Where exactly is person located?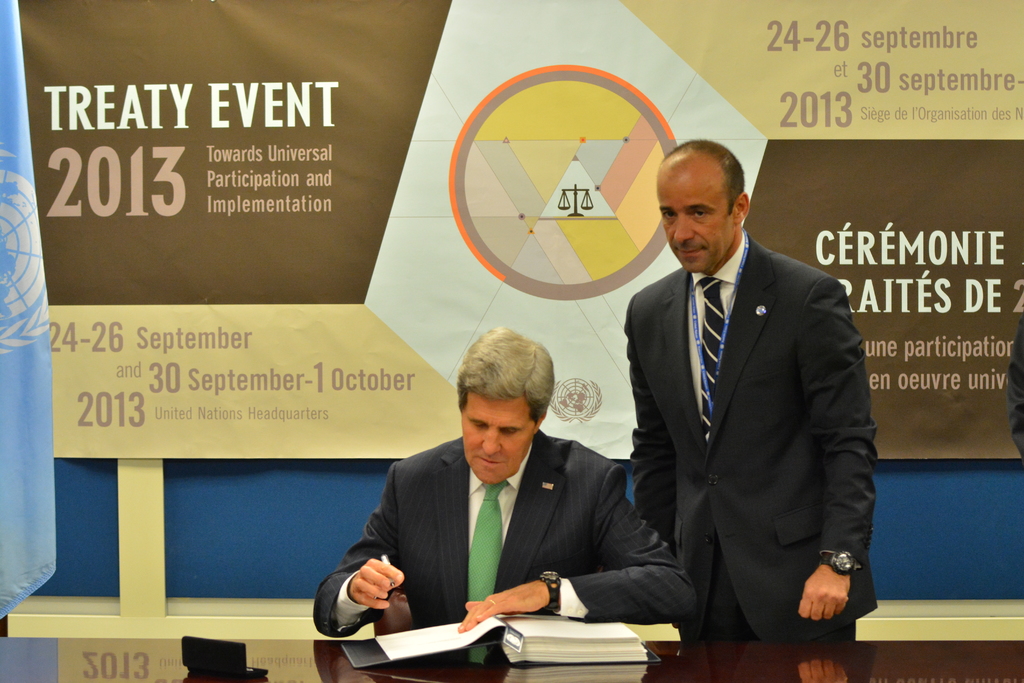
Its bounding box is 624 136 876 642.
